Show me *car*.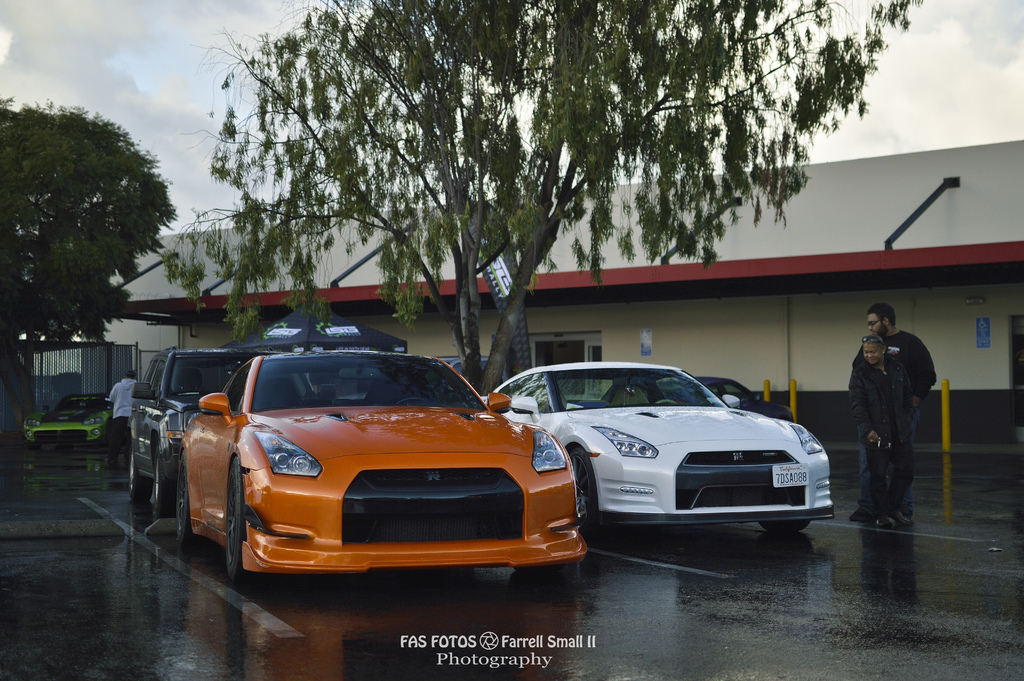
*car* is here: (337,356,520,395).
